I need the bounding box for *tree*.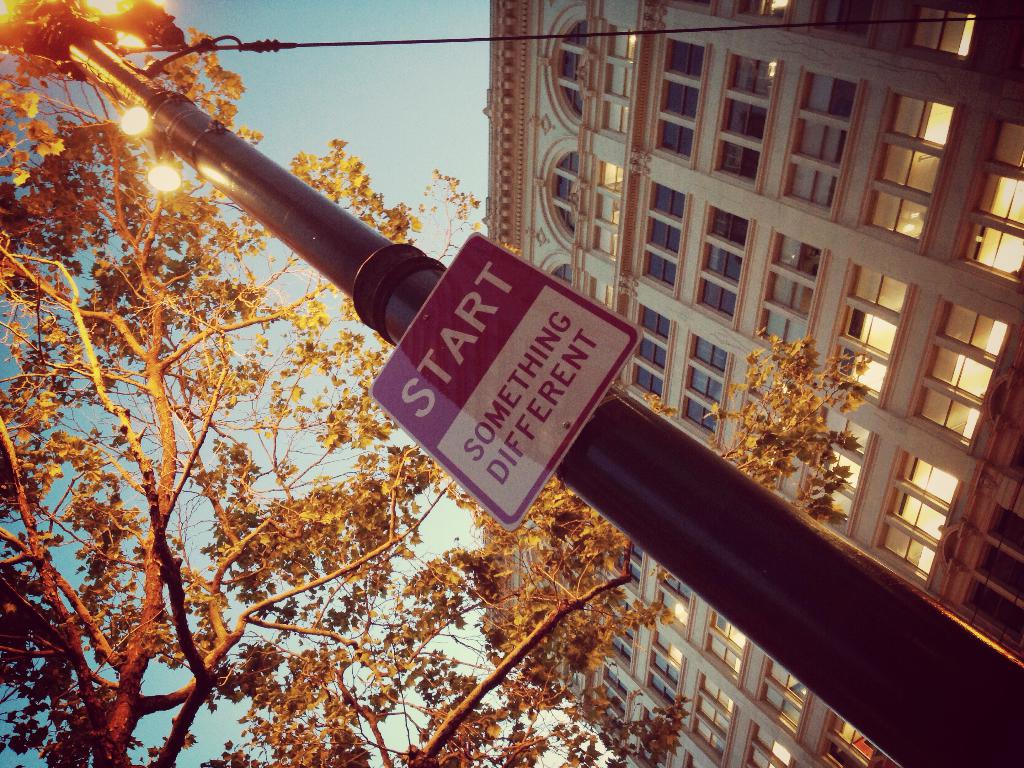
Here it is: locate(0, 0, 866, 767).
